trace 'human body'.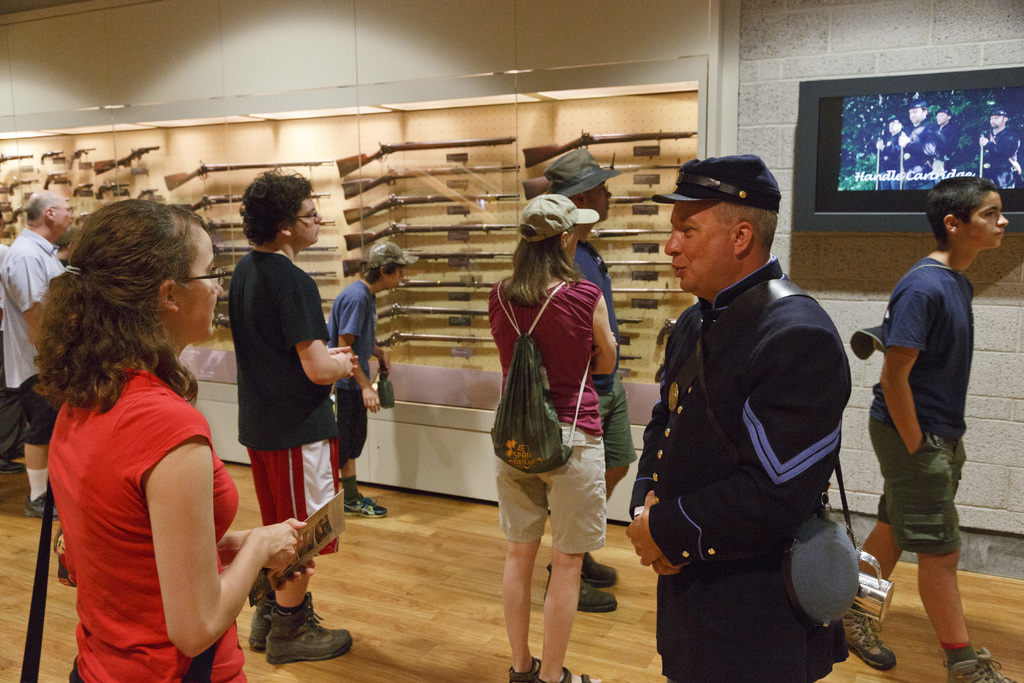
Traced to l=625, t=155, r=851, b=682.
